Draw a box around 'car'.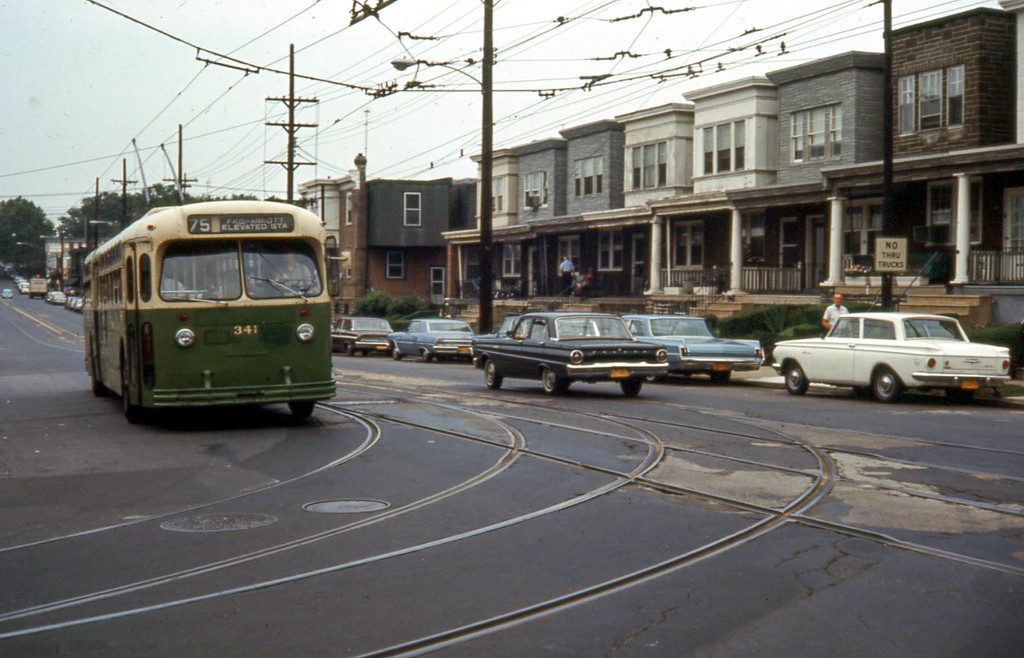
[469,309,675,400].
